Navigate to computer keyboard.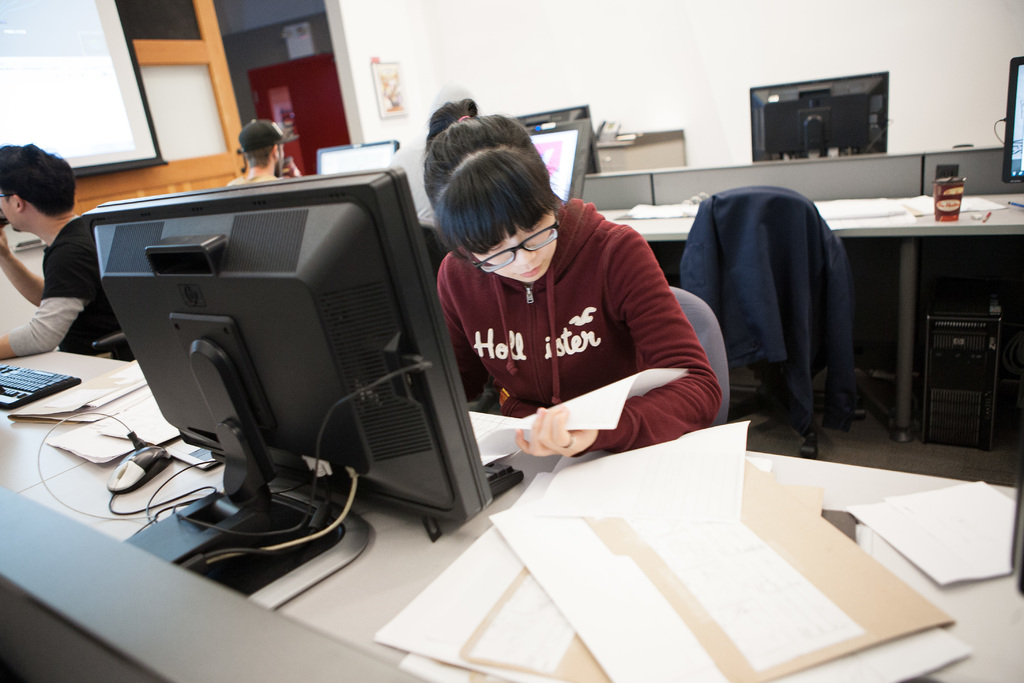
Navigation target: <bbox>0, 363, 81, 413</bbox>.
